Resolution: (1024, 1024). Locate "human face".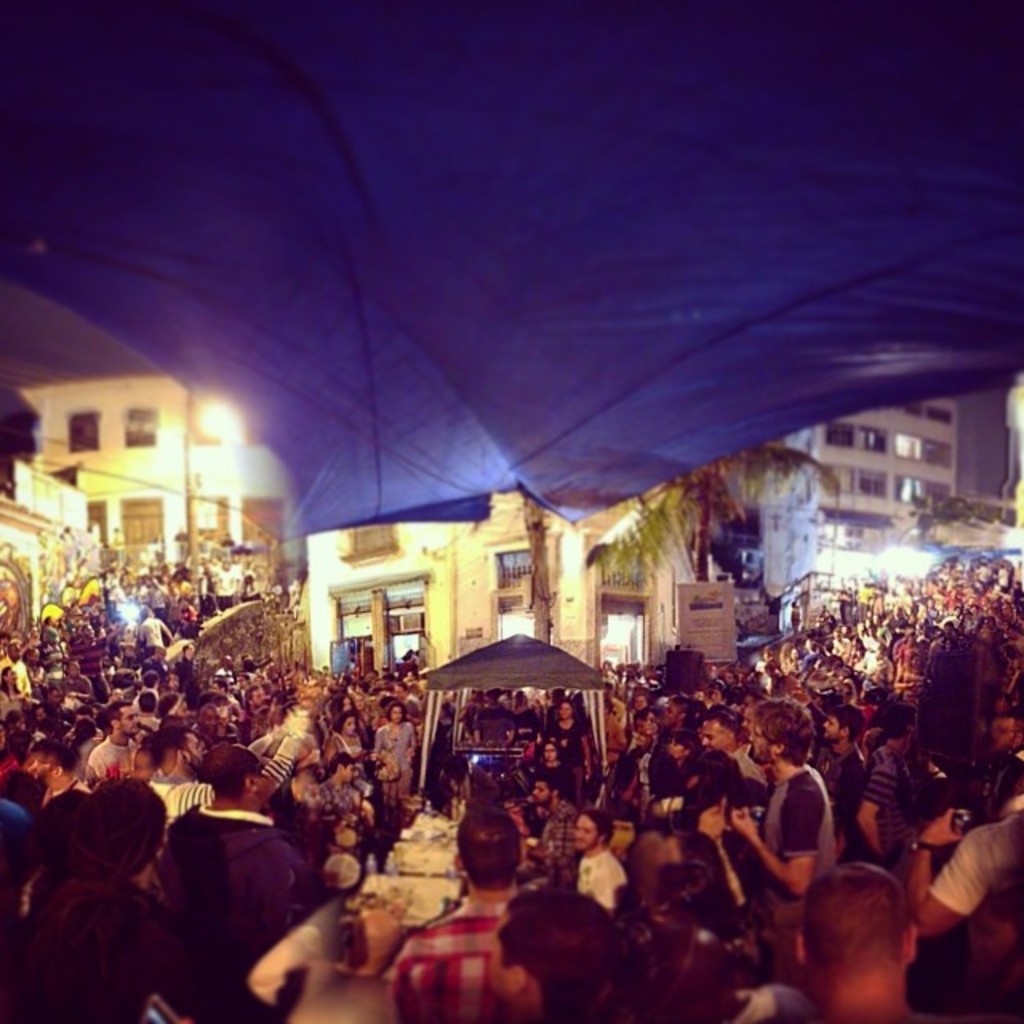
[left=750, top=718, right=778, bottom=765].
